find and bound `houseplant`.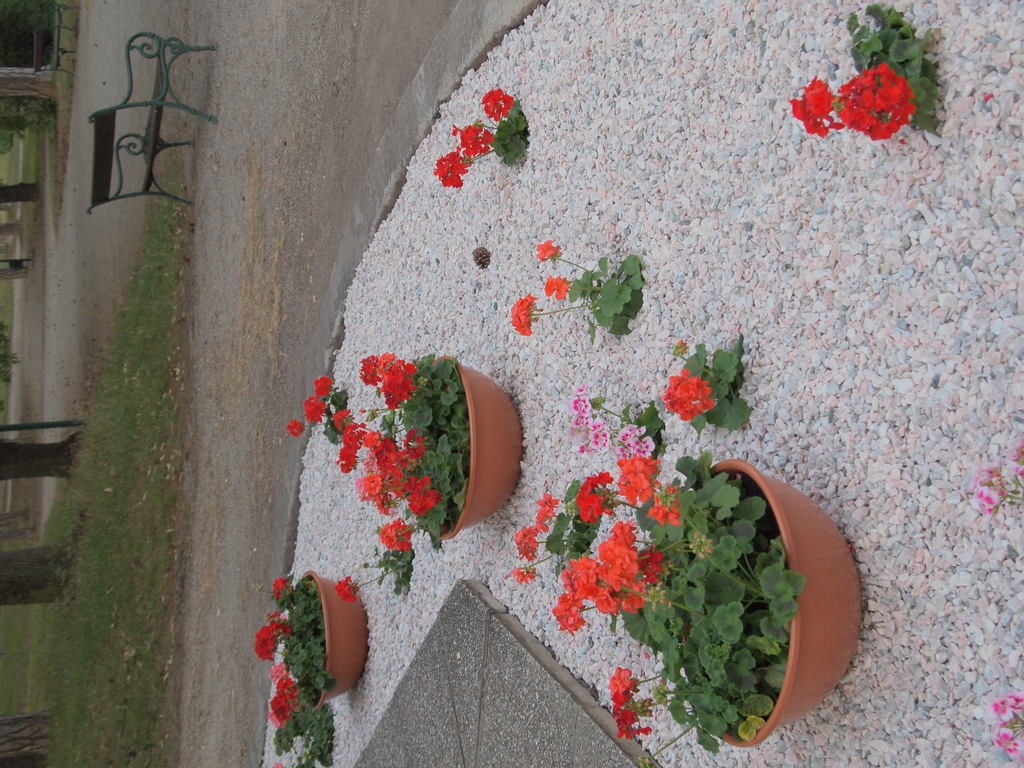
Bound: pyautogui.locateOnScreen(278, 348, 519, 573).
